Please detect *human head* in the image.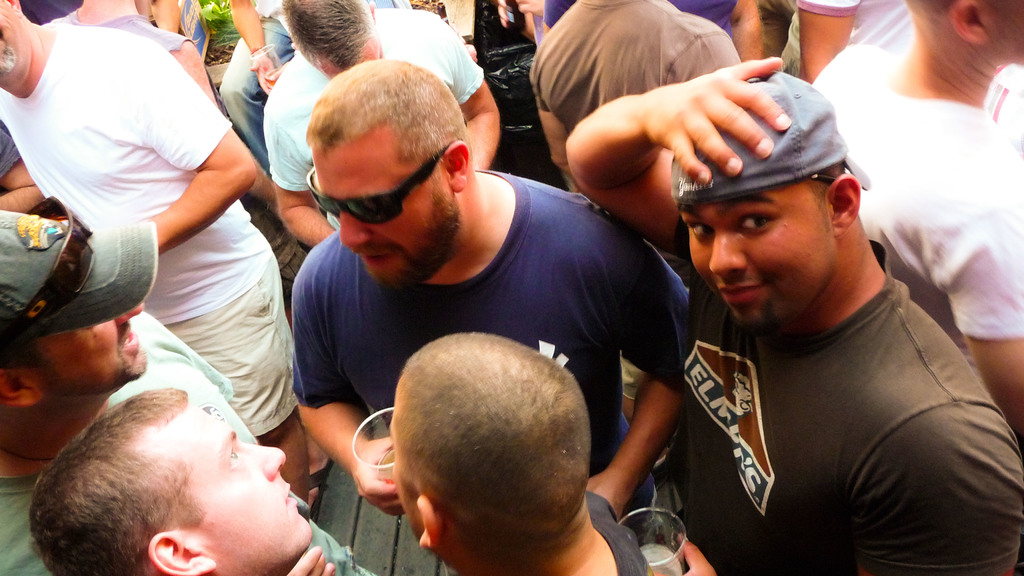
[668,69,877,338].
